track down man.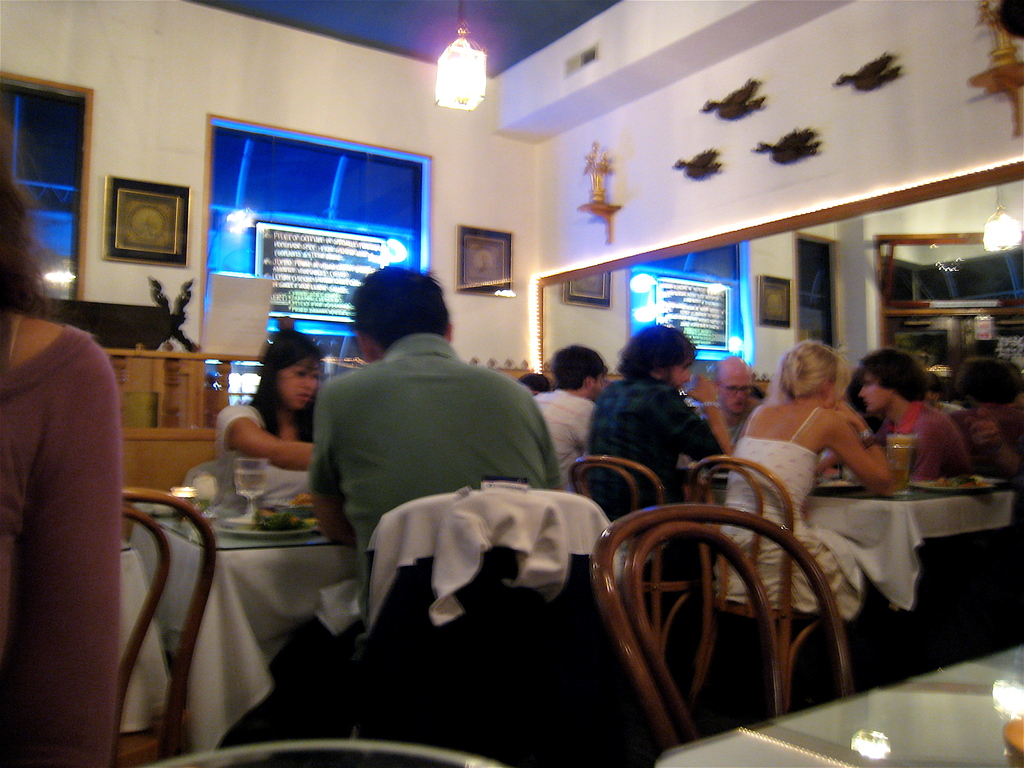
Tracked to pyautogui.locateOnScreen(291, 267, 564, 743).
